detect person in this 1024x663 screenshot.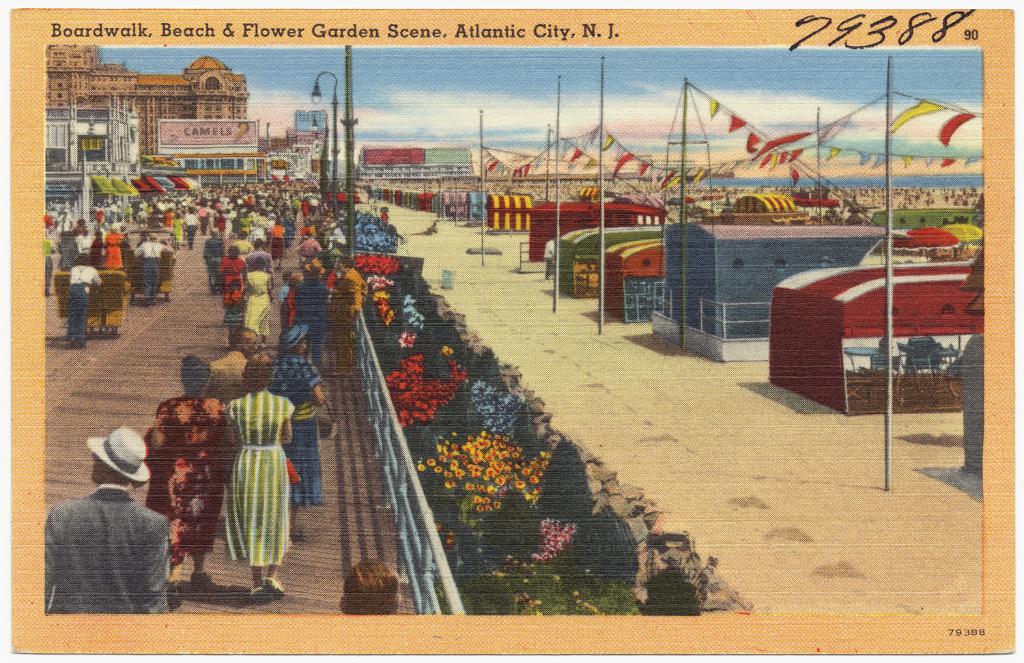
Detection: left=205, top=325, right=265, bottom=555.
